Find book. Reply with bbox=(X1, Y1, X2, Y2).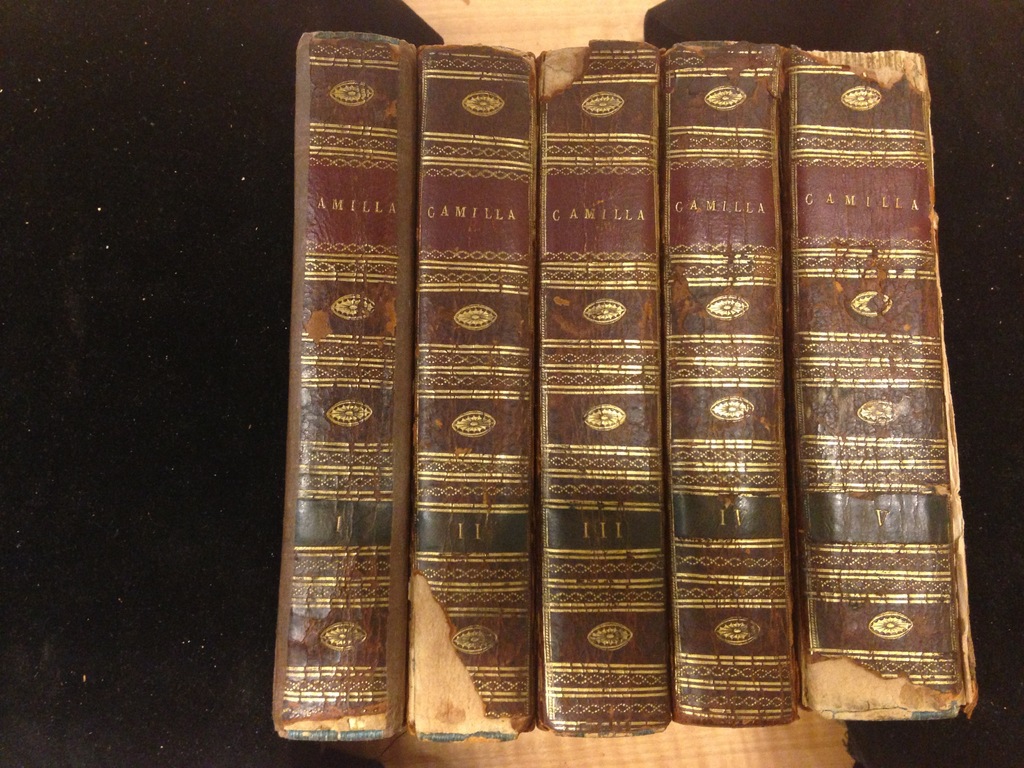
bbox=(268, 29, 415, 751).
